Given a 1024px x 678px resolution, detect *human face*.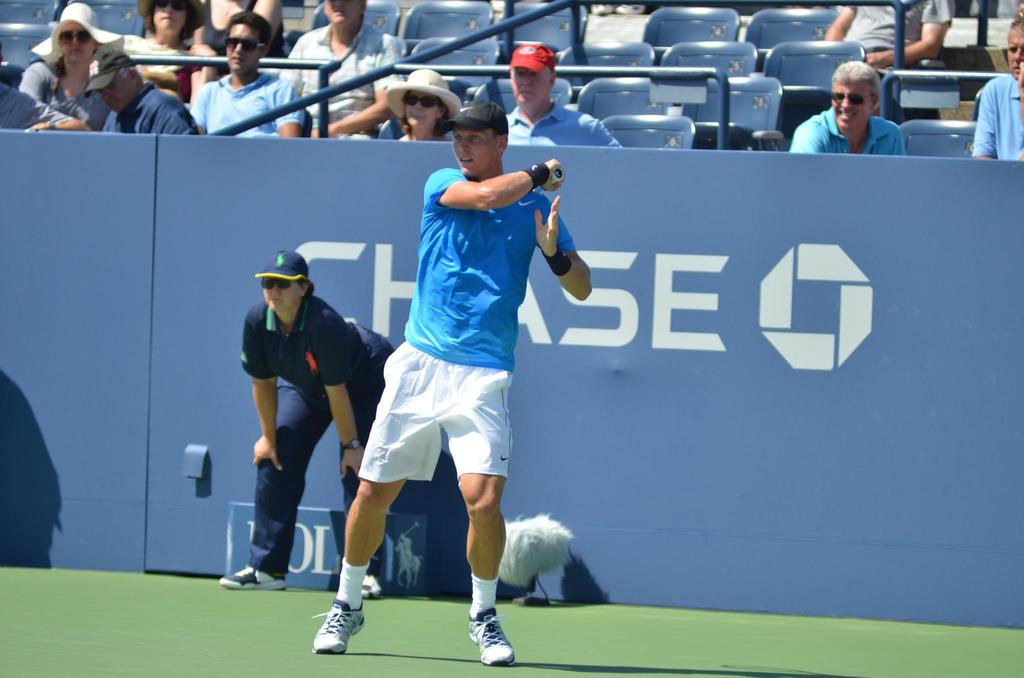
bbox(510, 68, 554, 108).
